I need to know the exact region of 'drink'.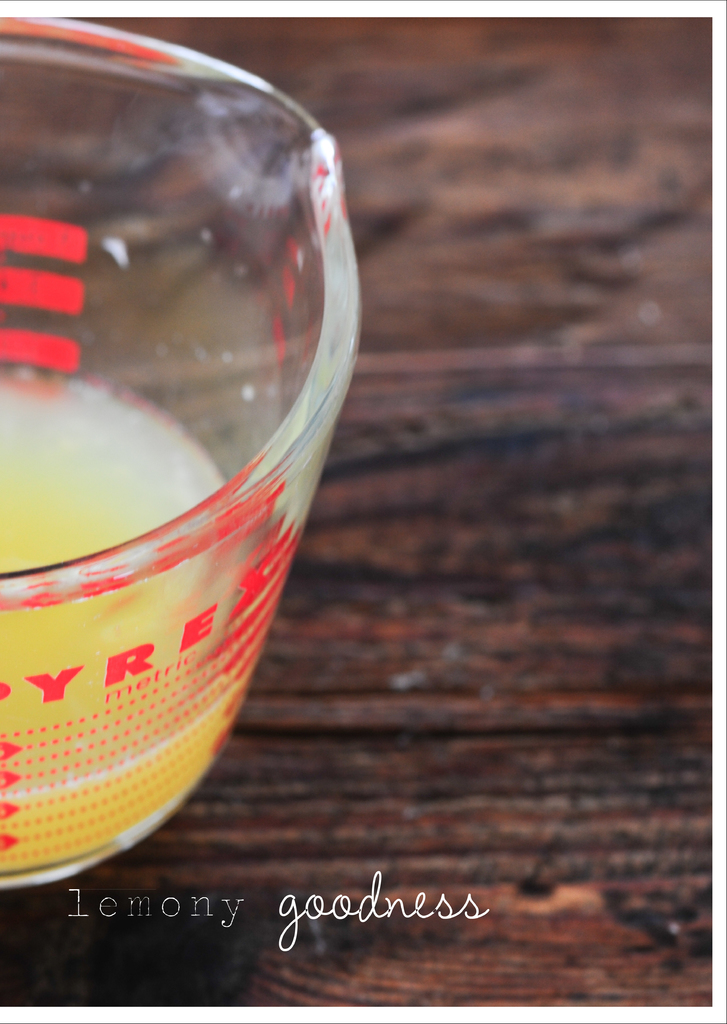
Region: region(0, 374, 250, 886).
